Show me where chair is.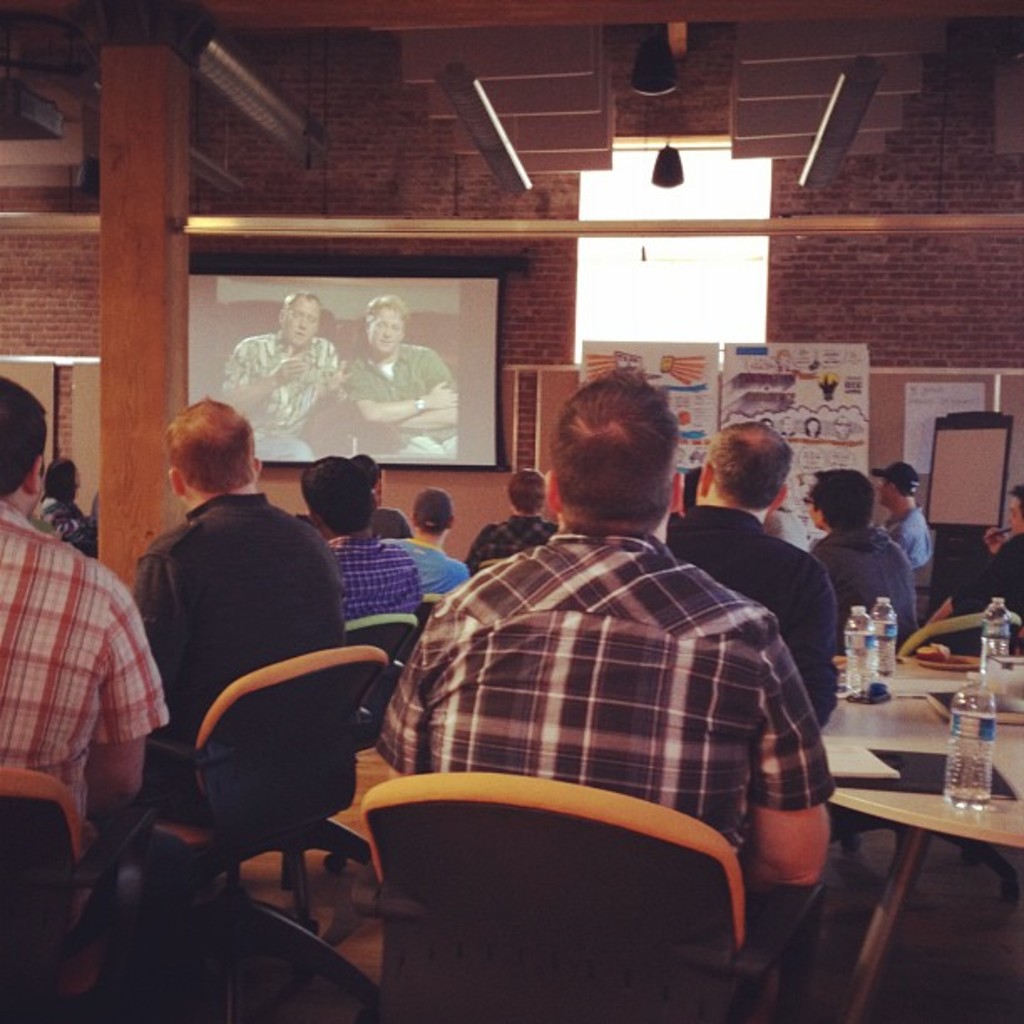
chair is at left=0, top=766, right=159, bottom=1022.
